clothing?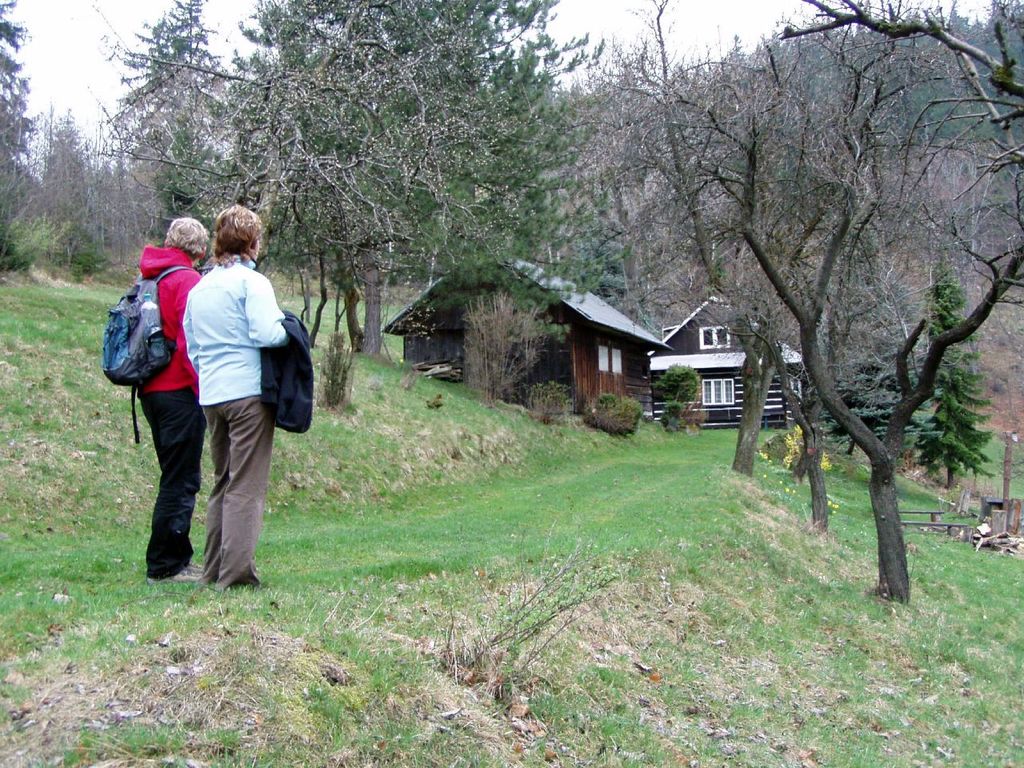
box=[179, 250, 314, 578]
